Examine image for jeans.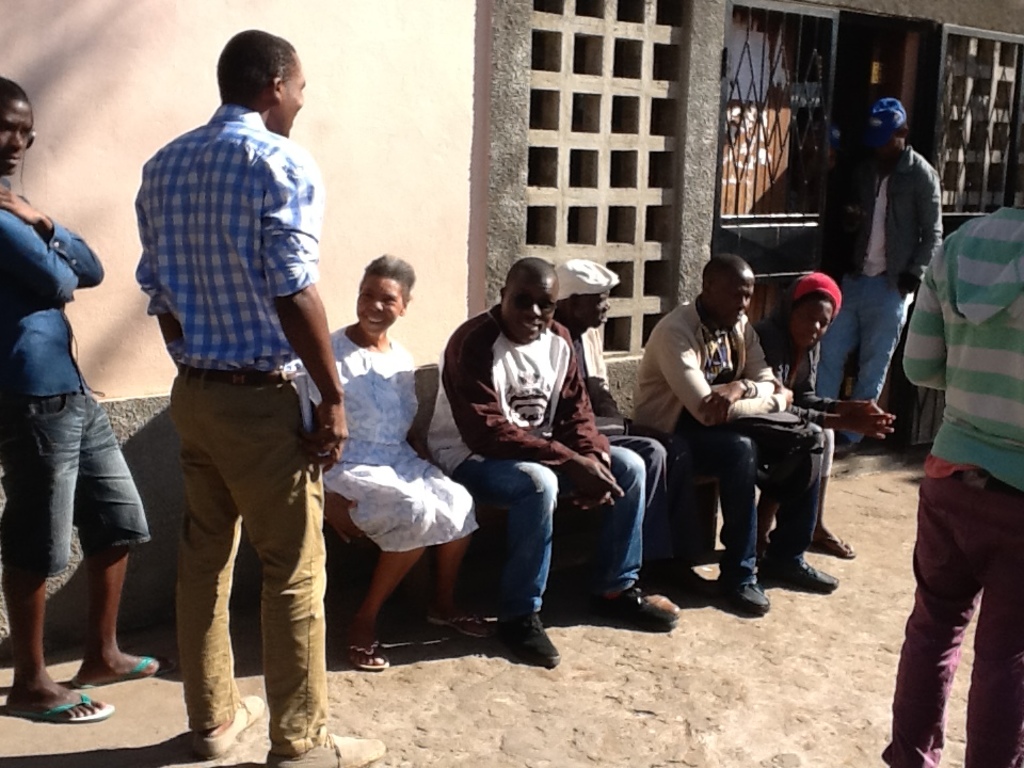
Examination result: 0, 394, 150, 576.
